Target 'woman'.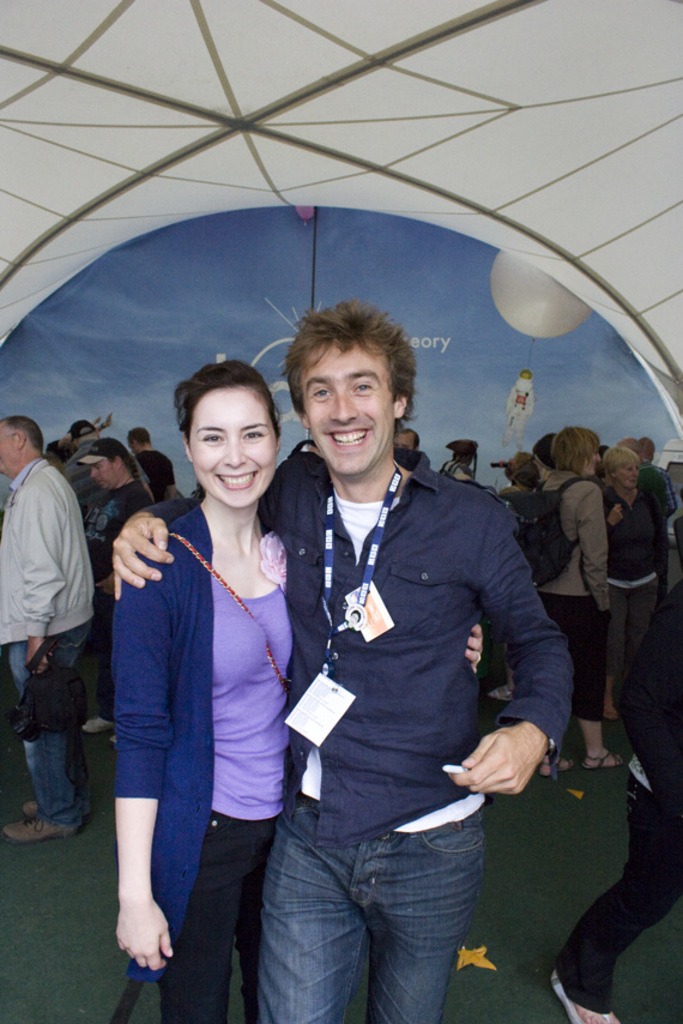
Target region: pyautogui.locateOnScreen(75, 440, 159, 742).
